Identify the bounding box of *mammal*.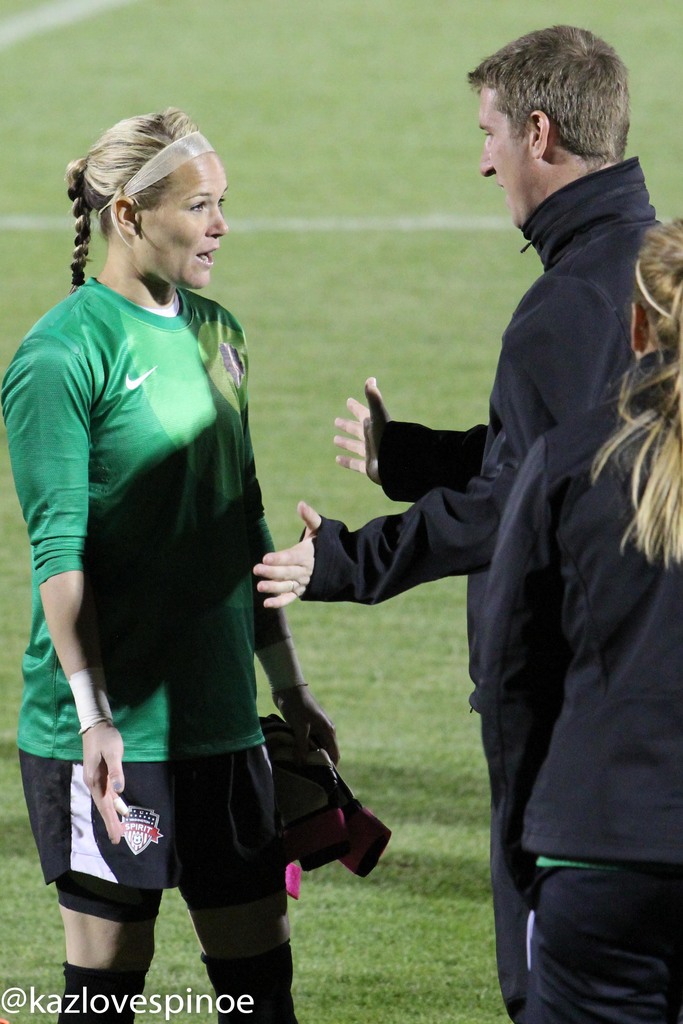
<box>472,196,682,1023</box>.
